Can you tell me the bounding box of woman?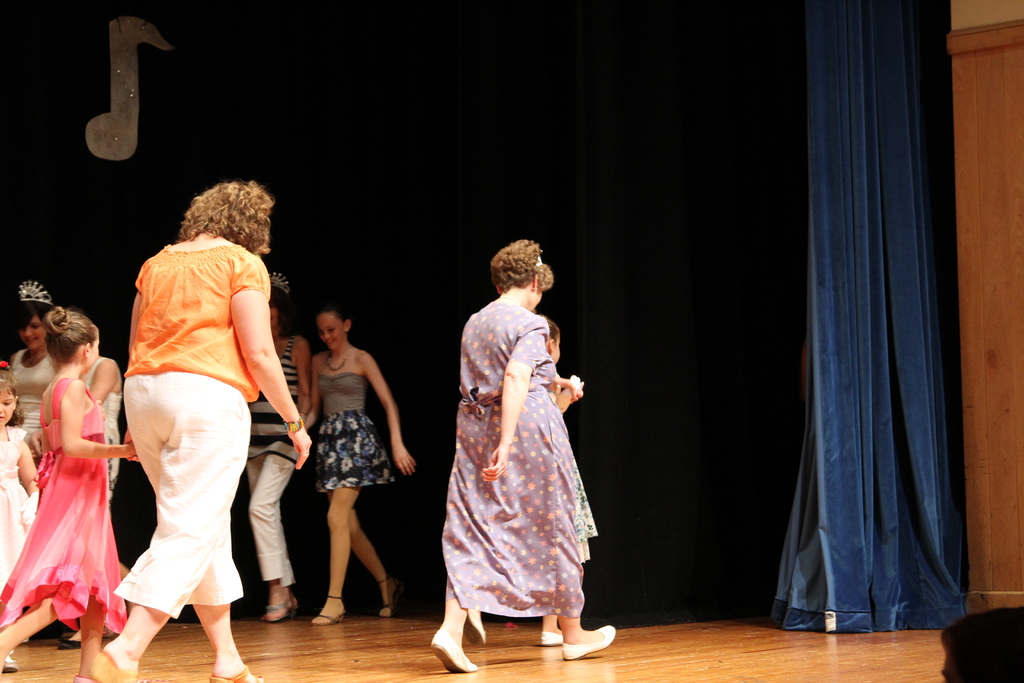
crop(74, 176, 319, 682).
